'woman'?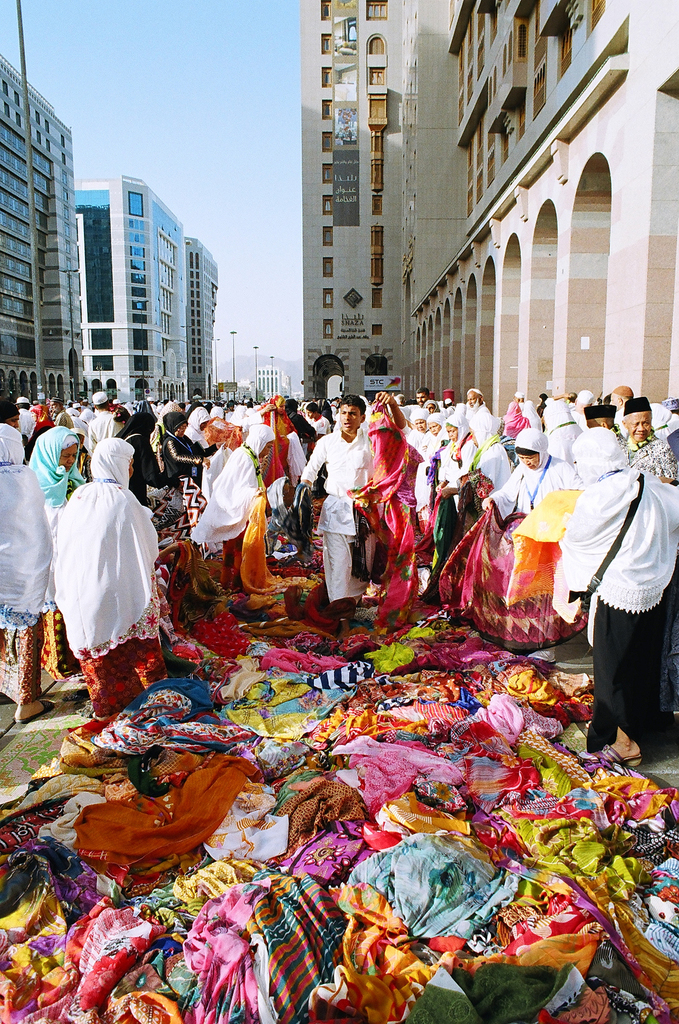
{"x1": 314, "y1": 392, "x2": 333, "y2": 426}
